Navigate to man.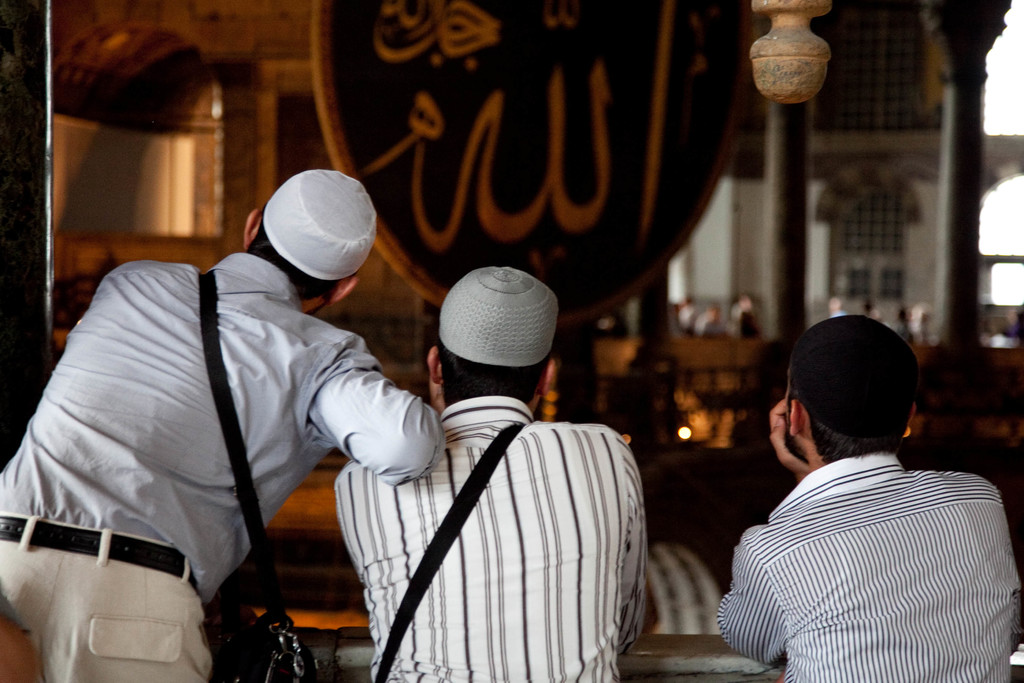
Navigation target: 0,167,447,682.
